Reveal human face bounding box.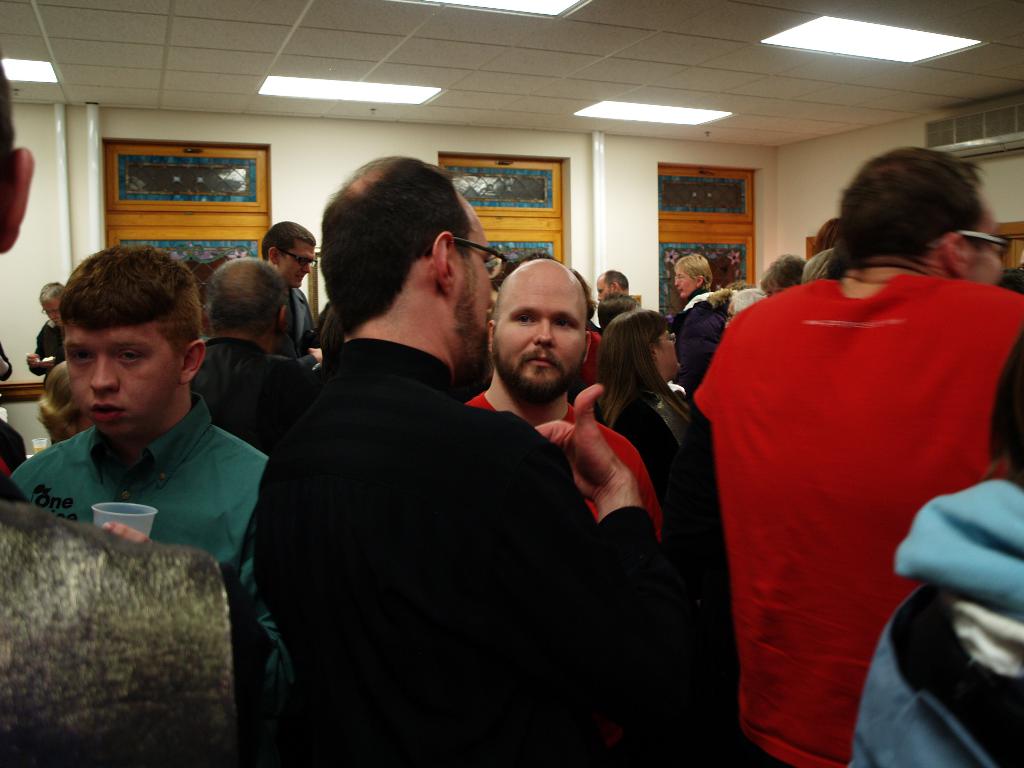
Revealed: 658, 326, 685, 372.
